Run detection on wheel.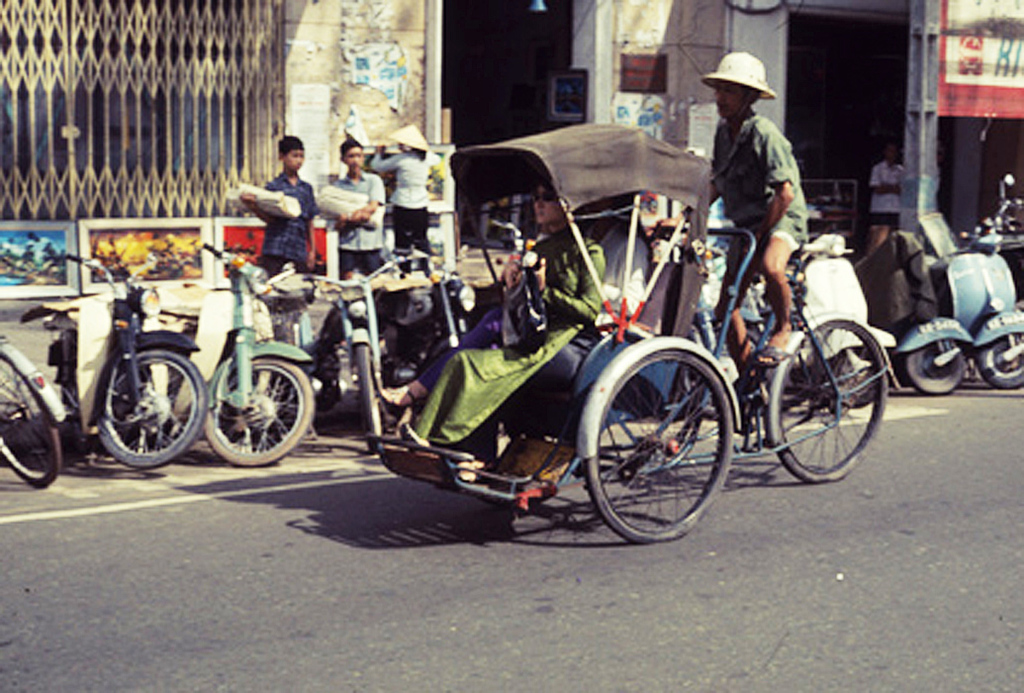
Result: Rect(199, 362, 320, 461).
